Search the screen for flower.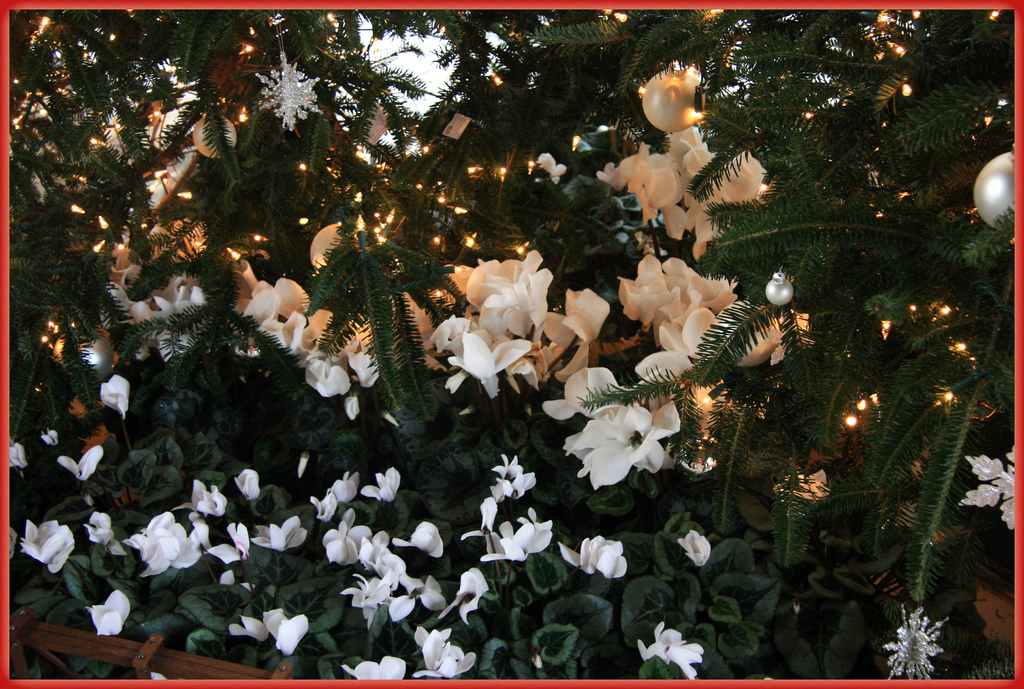
Found at (x1=206, y1=519, x2=251, y2=564).
